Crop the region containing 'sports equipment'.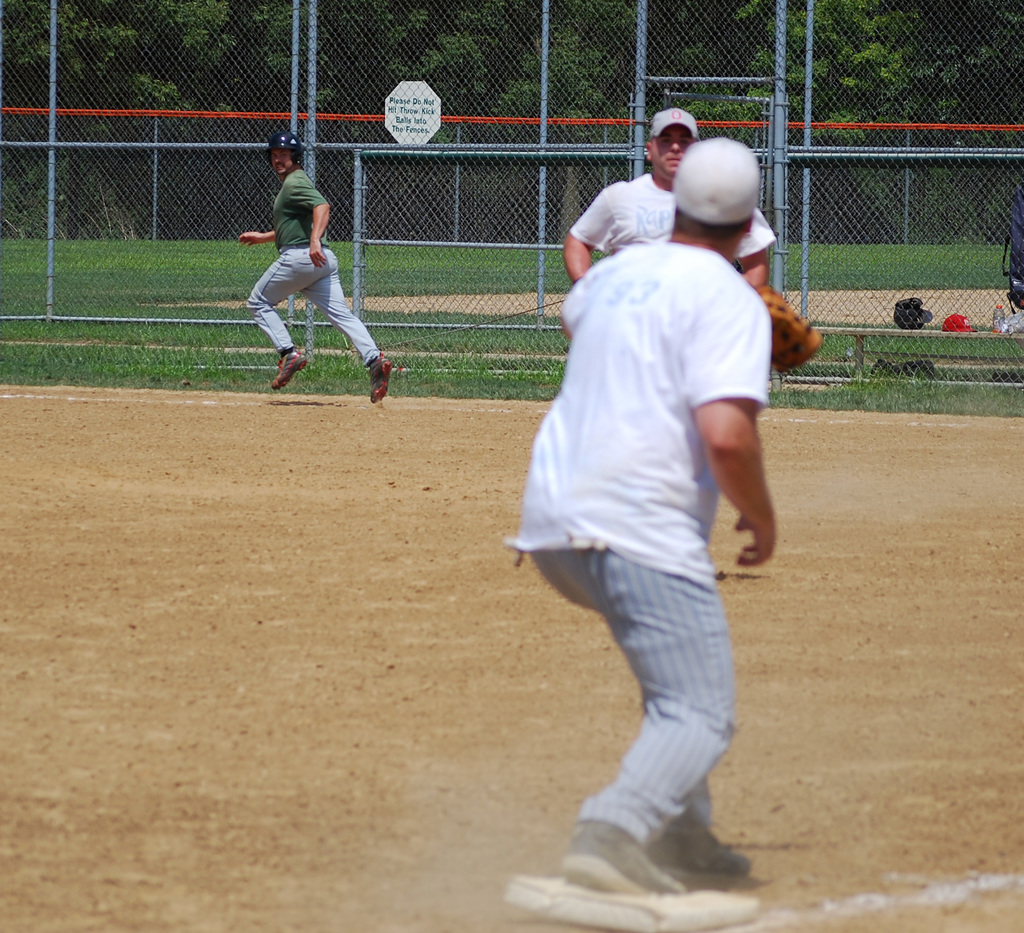
Crop region: left=275, top=350, right=305, bottom=387.
